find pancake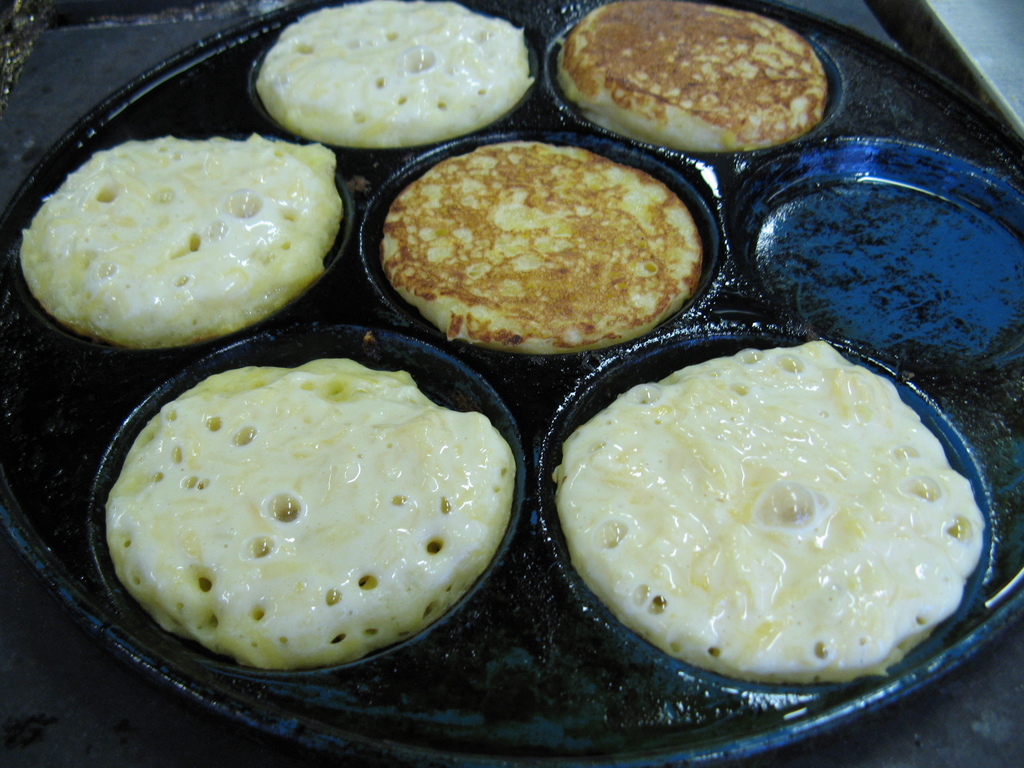
(x1=102, y1=353, x2=519, y2=675)
